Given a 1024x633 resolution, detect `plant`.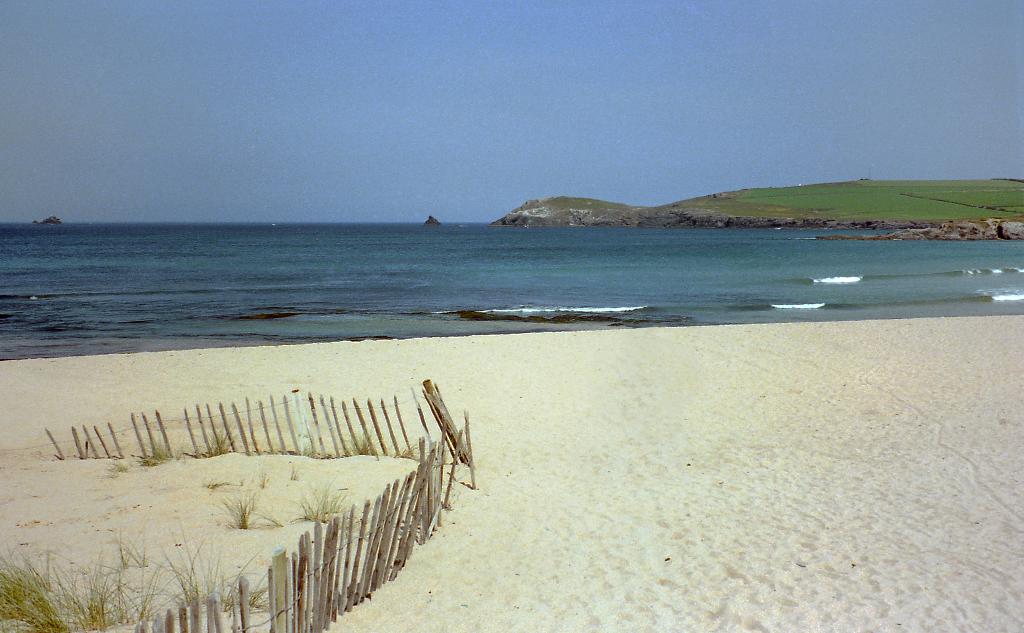
box=[348, 431, 374, 458].
